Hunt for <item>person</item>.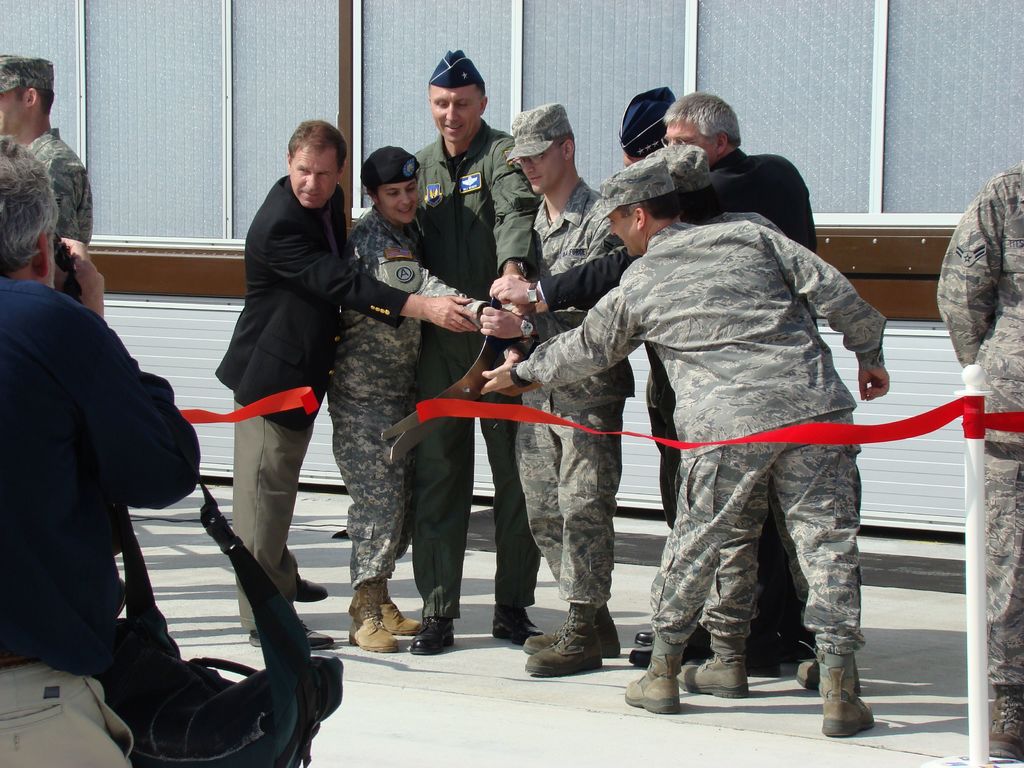
Hunted down at l=488, t=92, r=821, b=678.
